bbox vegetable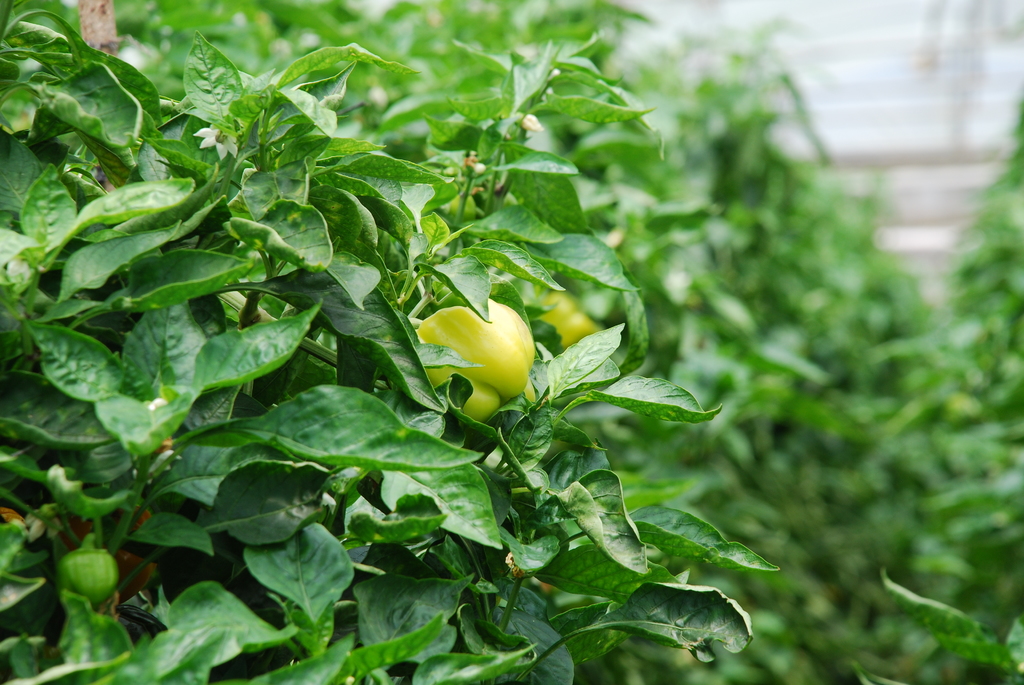
53/529/118/605
